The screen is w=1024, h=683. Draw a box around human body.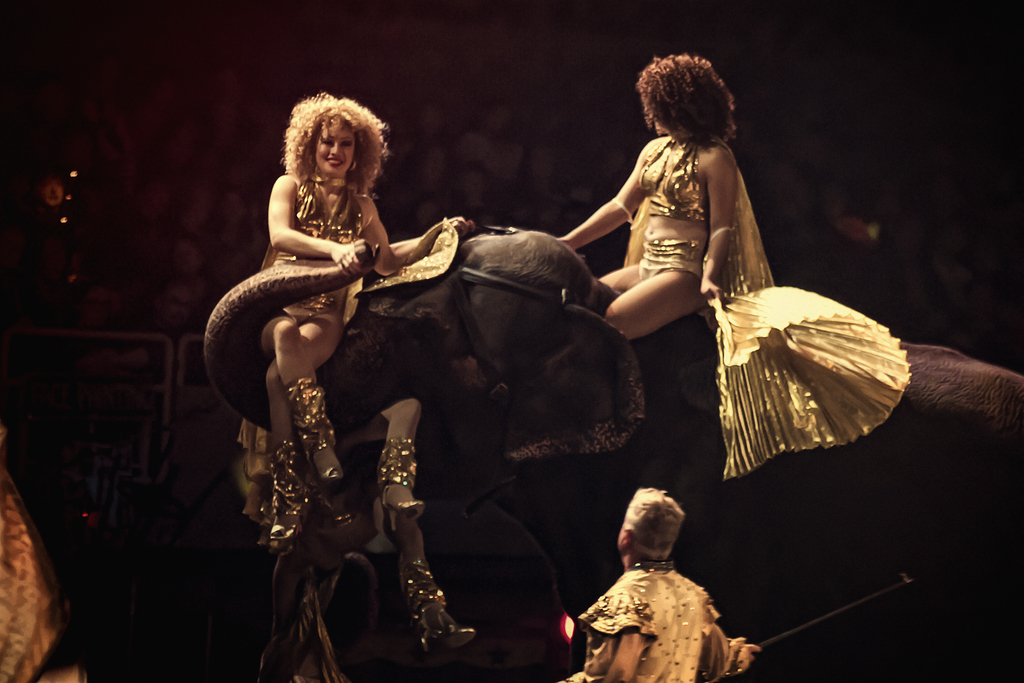
box=[564, 561, 762, 682].
